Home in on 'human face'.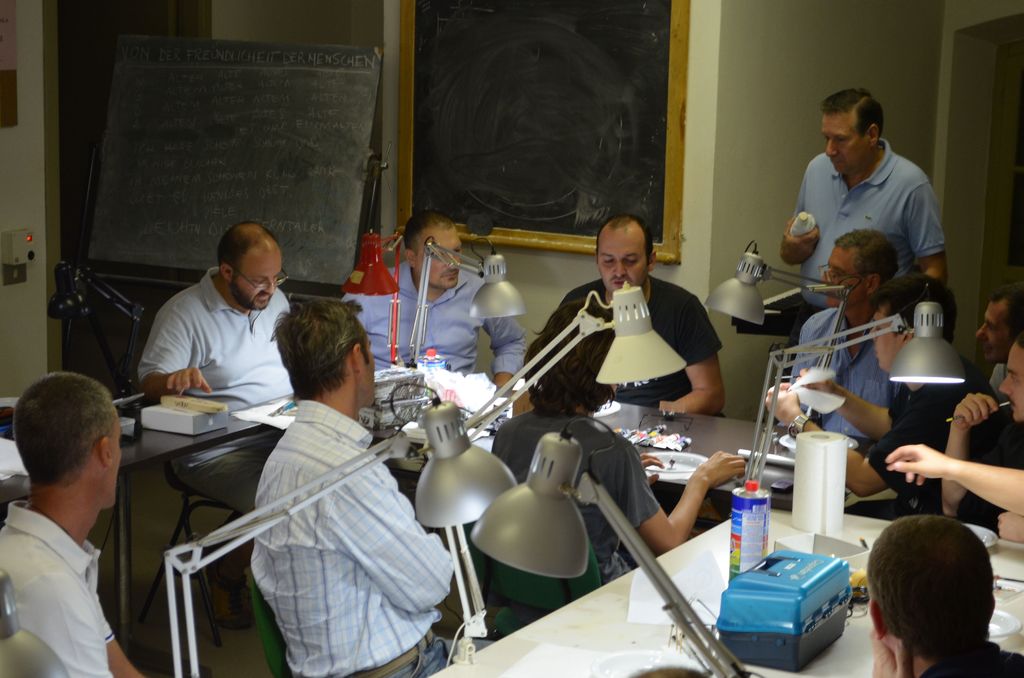
Homed in at 598/231/648/293.
